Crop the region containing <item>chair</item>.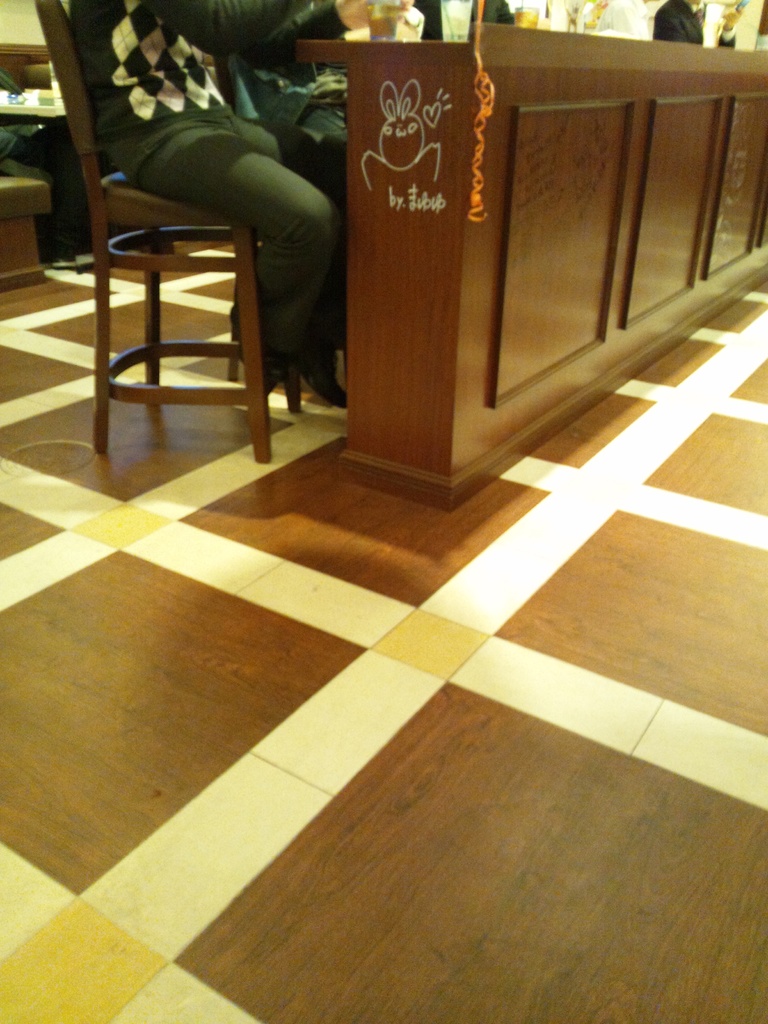
Crop region: bbox=[24, 0, 276, 459].
